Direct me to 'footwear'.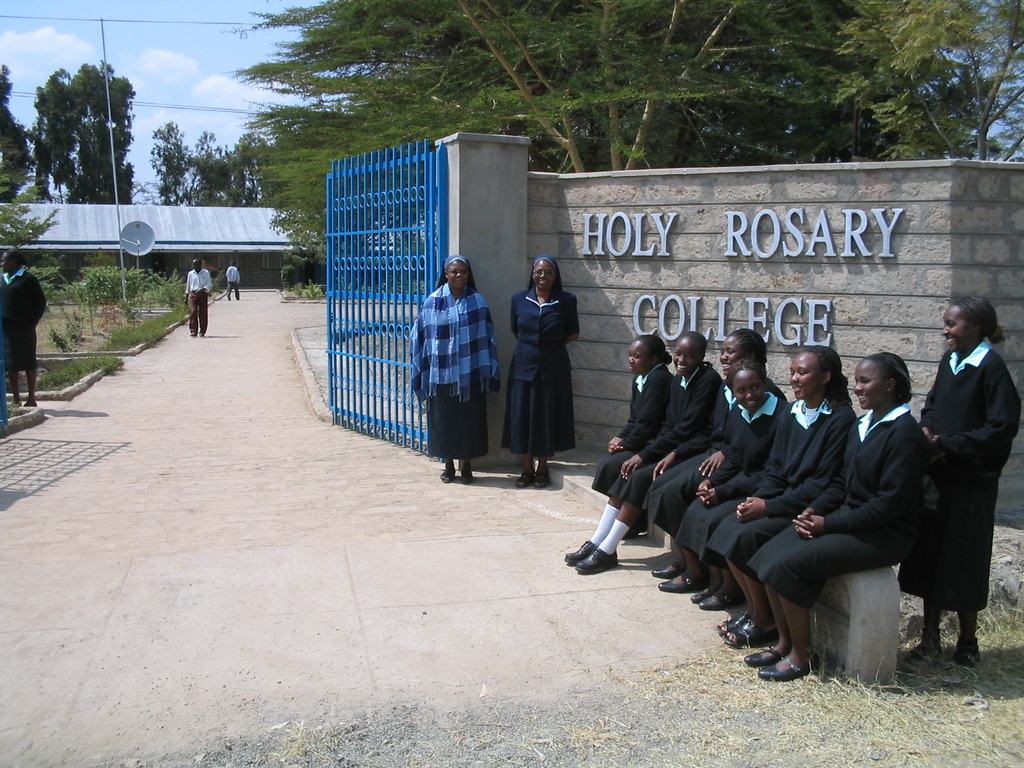
Direction: bbox=[755, 652, 810, 687].
